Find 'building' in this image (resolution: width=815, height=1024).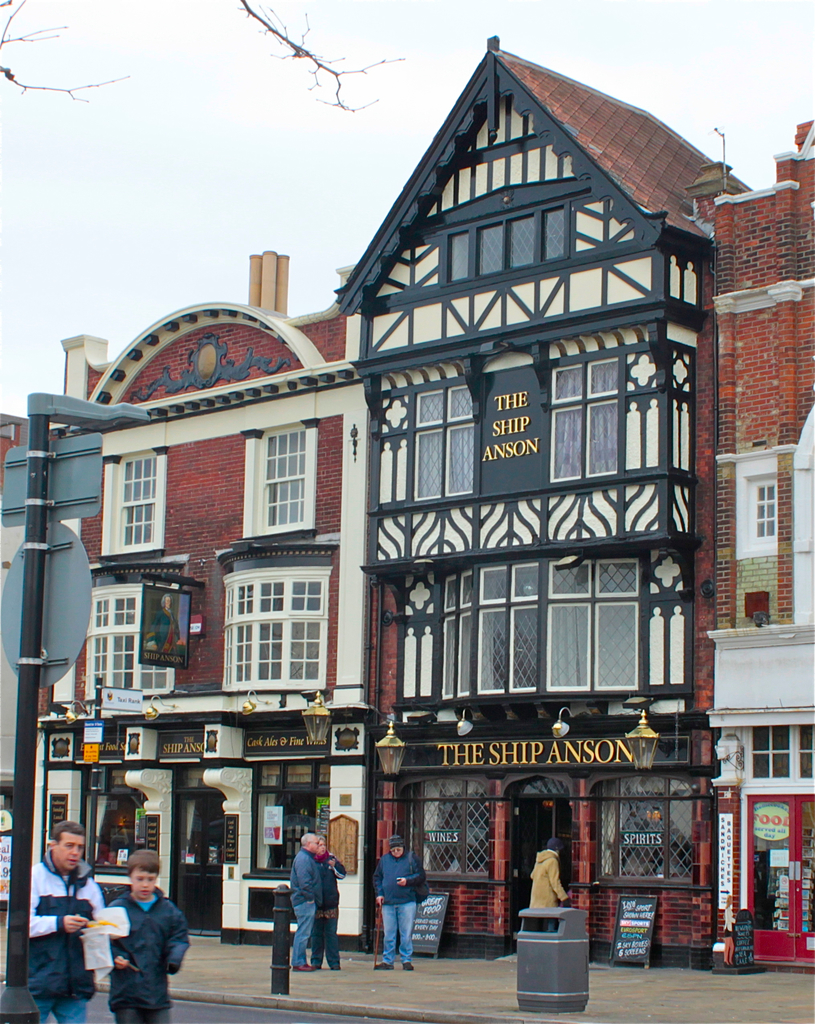
box(693, 115, 814, 965).
